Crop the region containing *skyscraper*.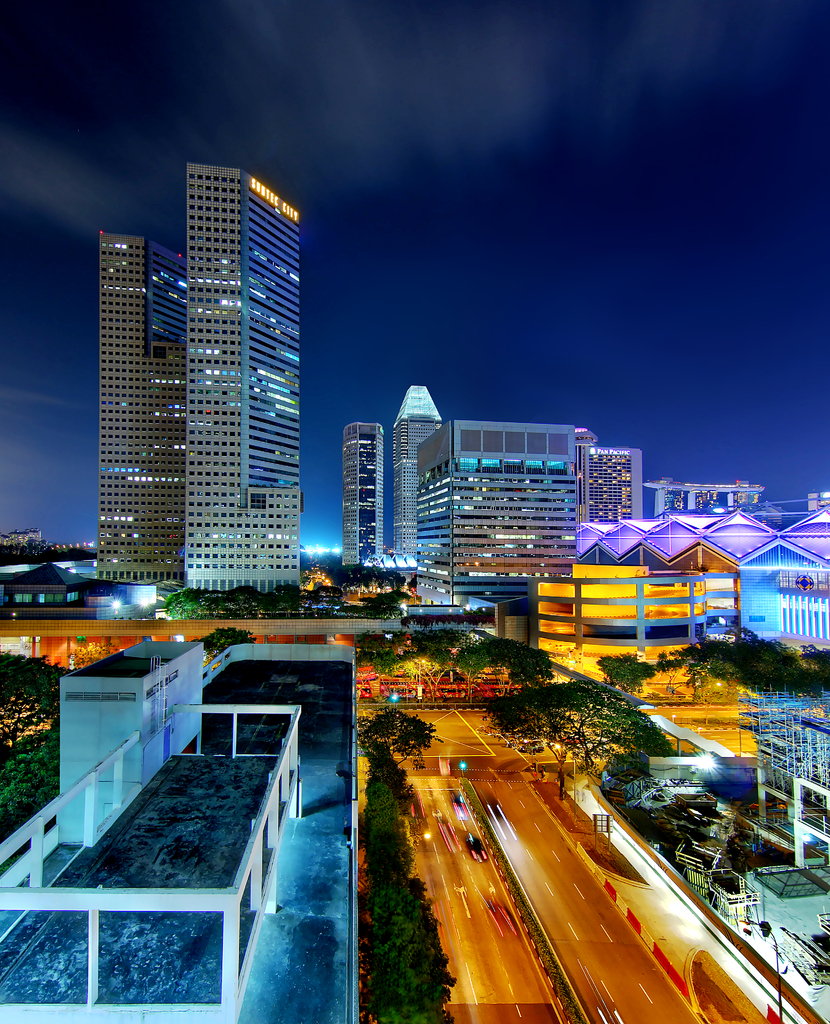
Crop region: select_region(386, 381, 453, 556).
